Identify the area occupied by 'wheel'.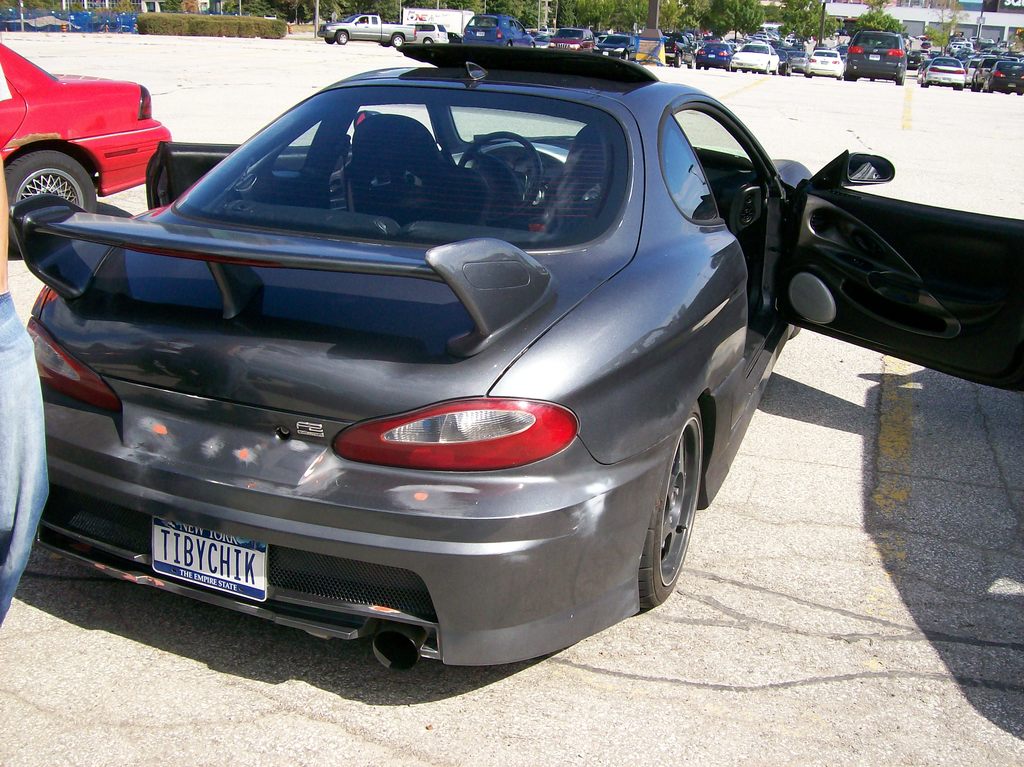
Area: select_region(624, 400, 719, 618).
